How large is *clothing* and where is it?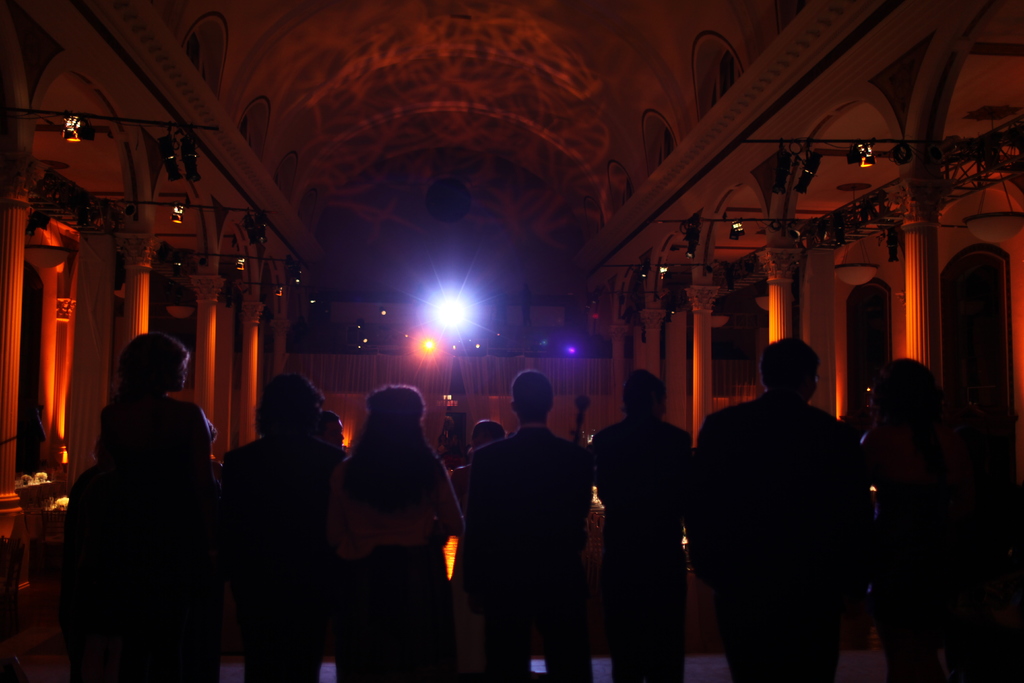
Bounding box: [left=458, top=420, right=594, bottom=682].
